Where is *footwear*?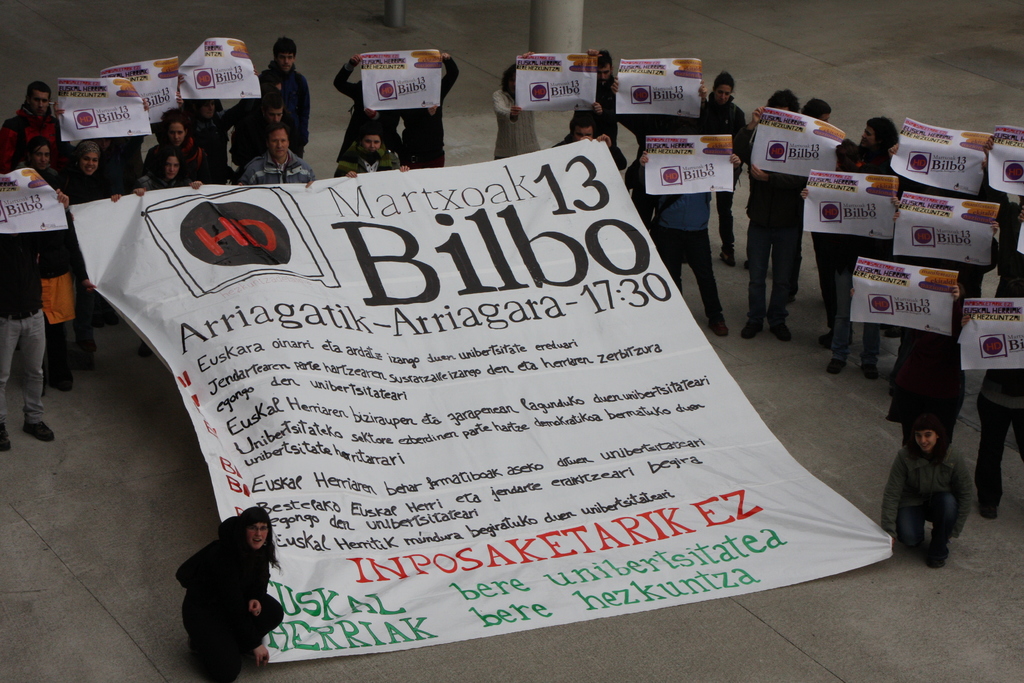
(741,321,762,338).
